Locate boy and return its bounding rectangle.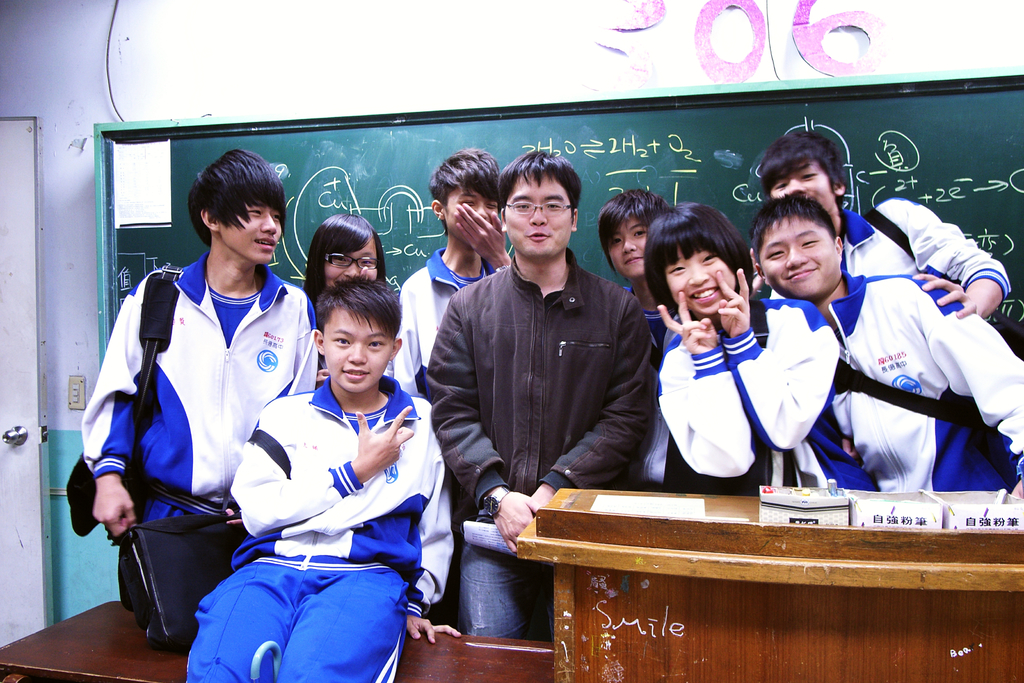
Rect(763, 131, 1009, 320).
